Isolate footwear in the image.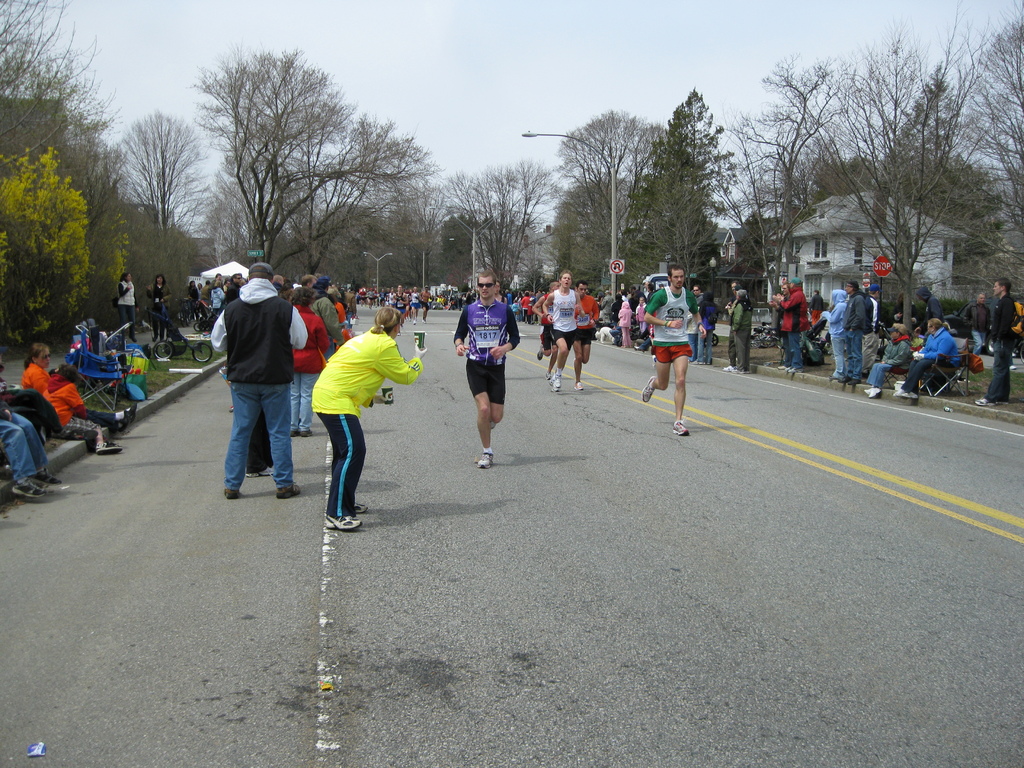
Isolated region: bbox(550, 367, 560, 385).
